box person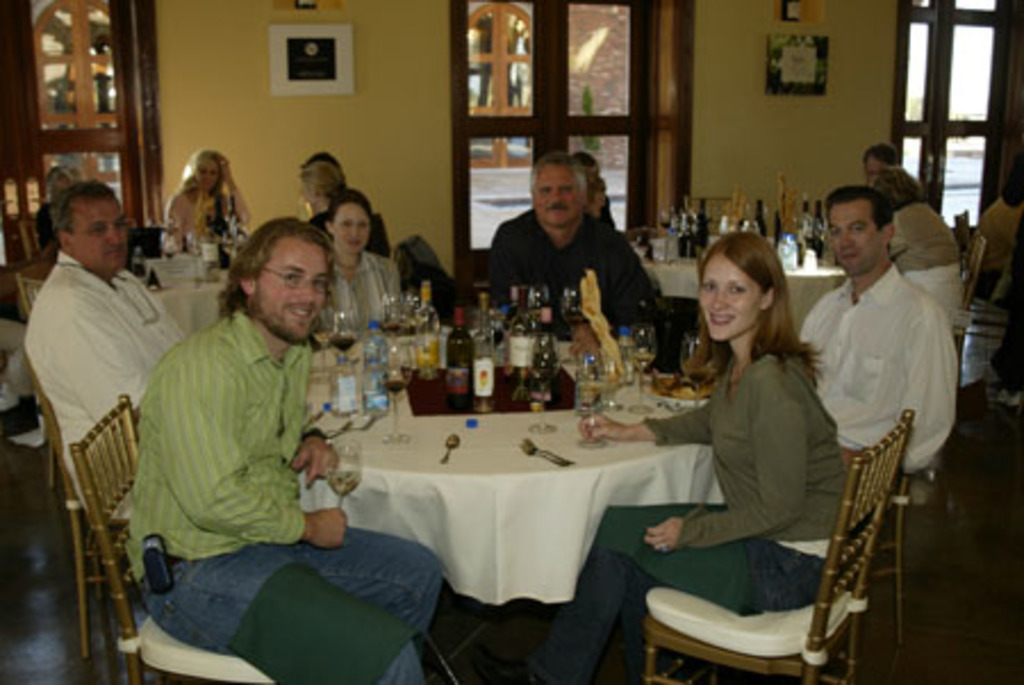
<region>872, 166, 965, 316</region>
